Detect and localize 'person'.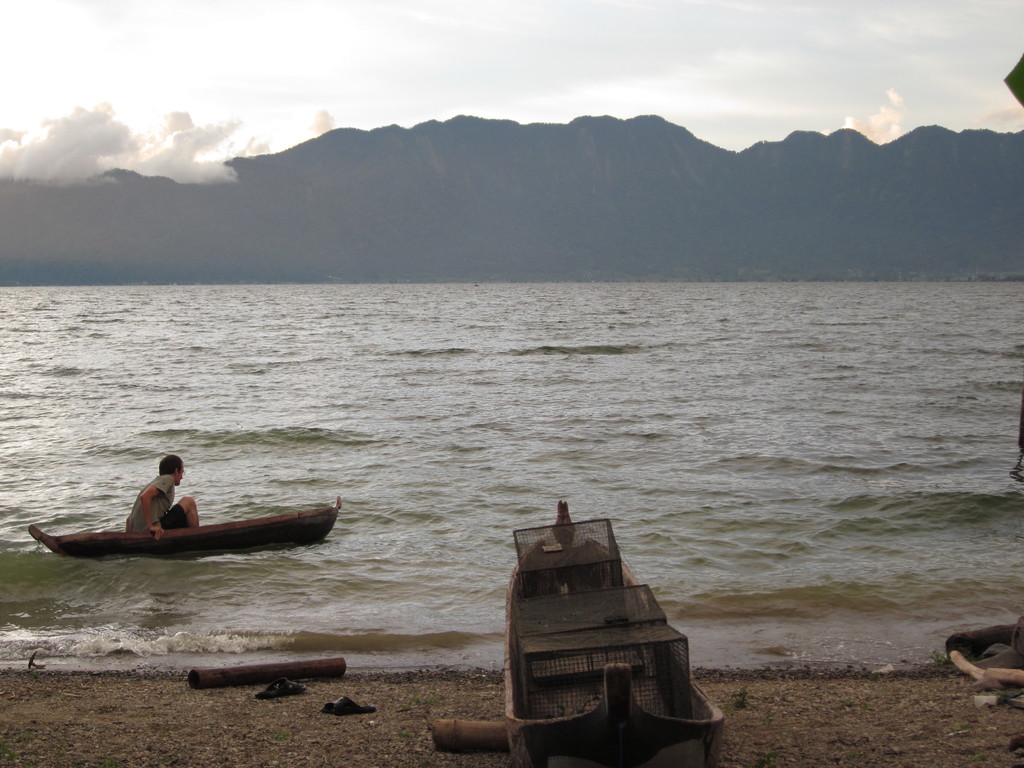
Localized at <box>95,455,191,553</box>.
